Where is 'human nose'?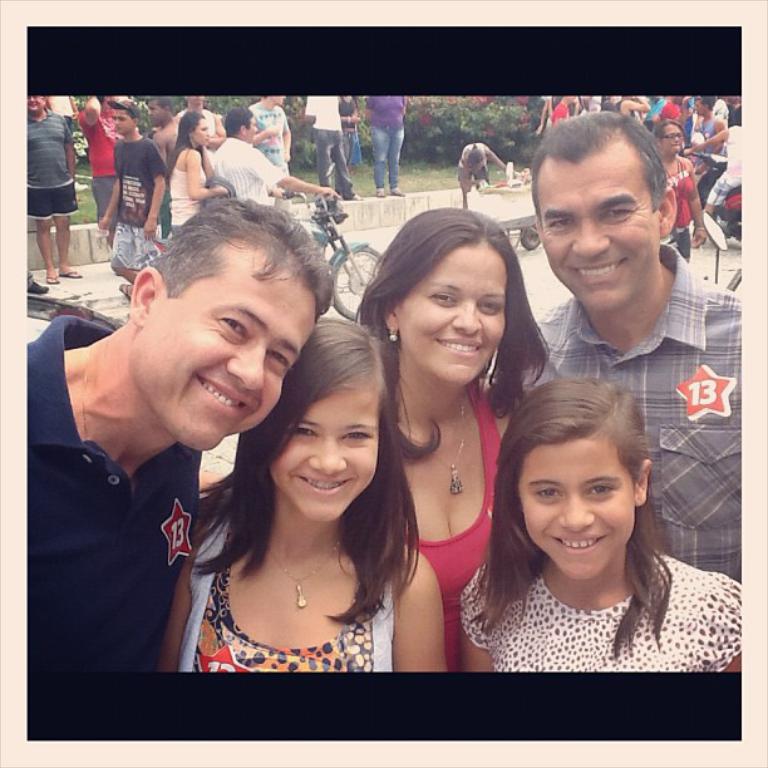
<region>113, 122, 119, 123</region>.
